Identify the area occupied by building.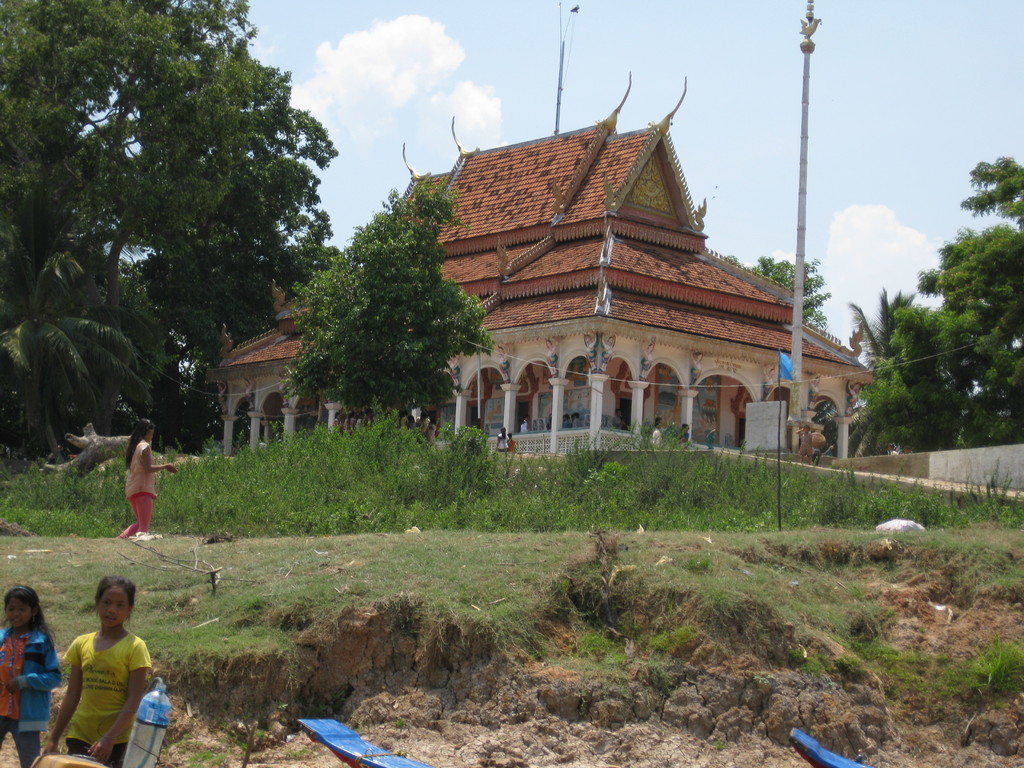
Area: <region>205, 71, 874, 468</region>.
